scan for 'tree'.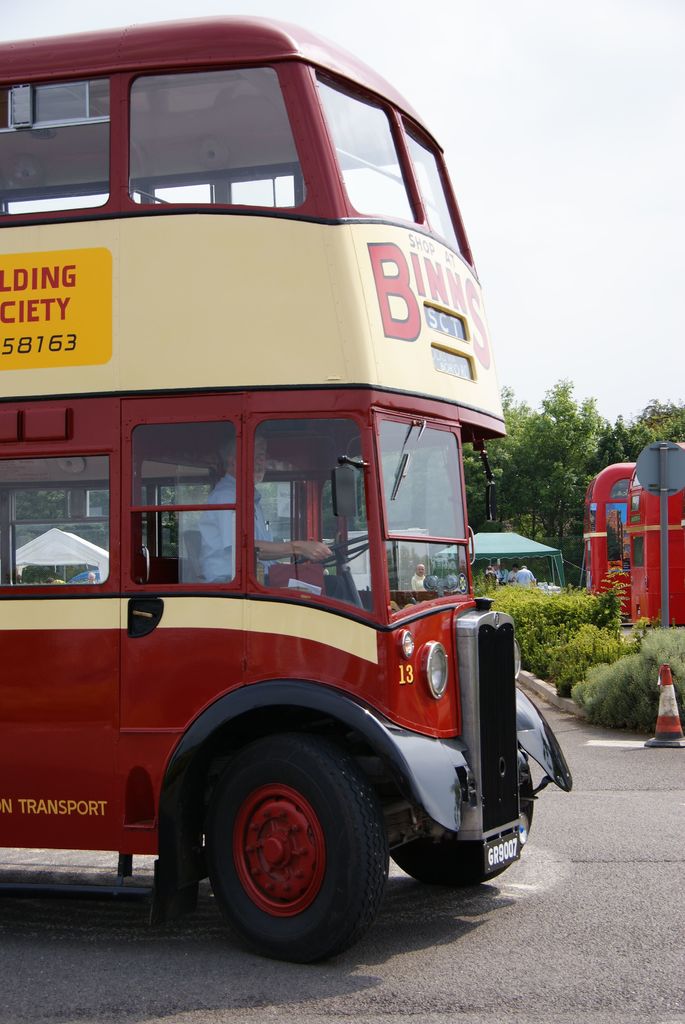
Scan result: [left=463, top=444, right=500, bottom=522].
